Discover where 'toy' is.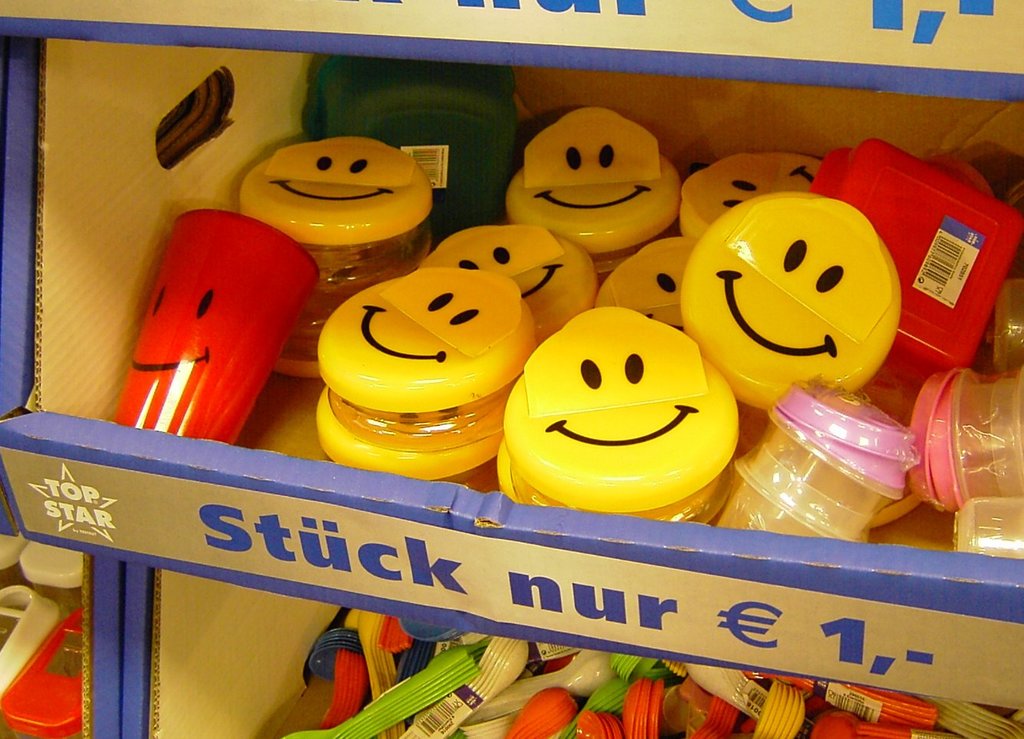
Discovered at [415,214,600,346].
